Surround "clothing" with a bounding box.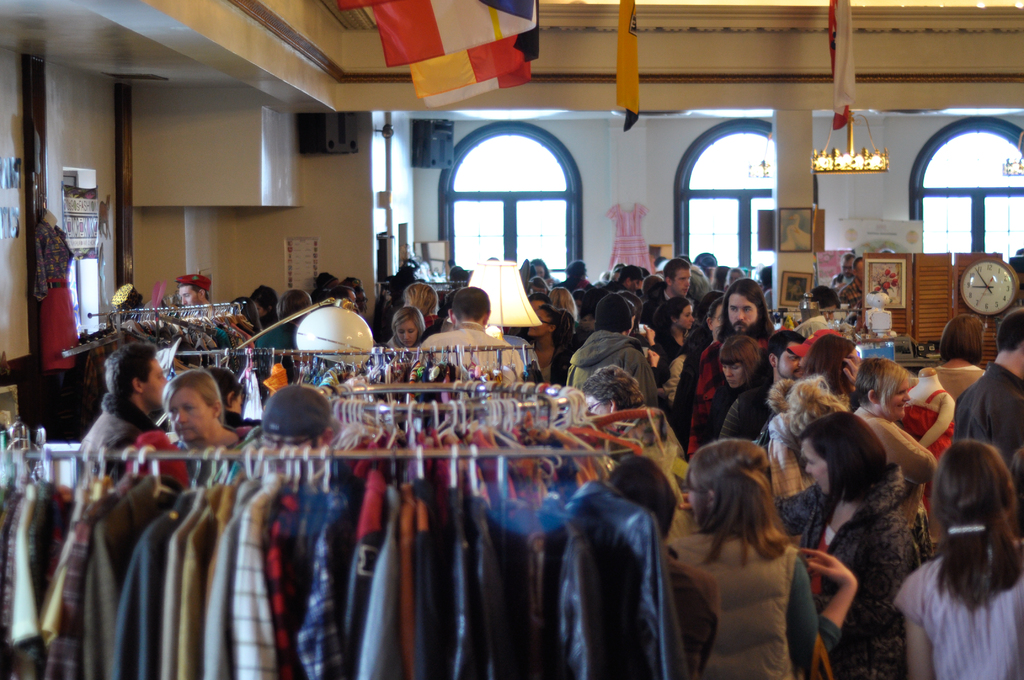
box=[653, 532, 836, 679].
